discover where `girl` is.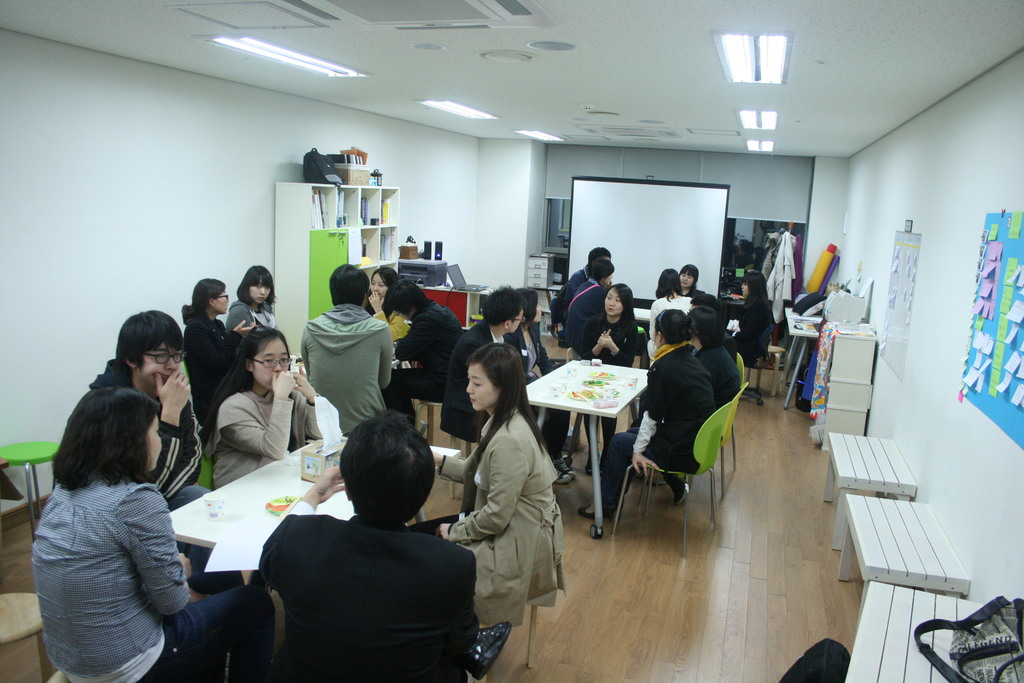
Discovered at [x1=30, y1=383, x2=275, y2=682].
